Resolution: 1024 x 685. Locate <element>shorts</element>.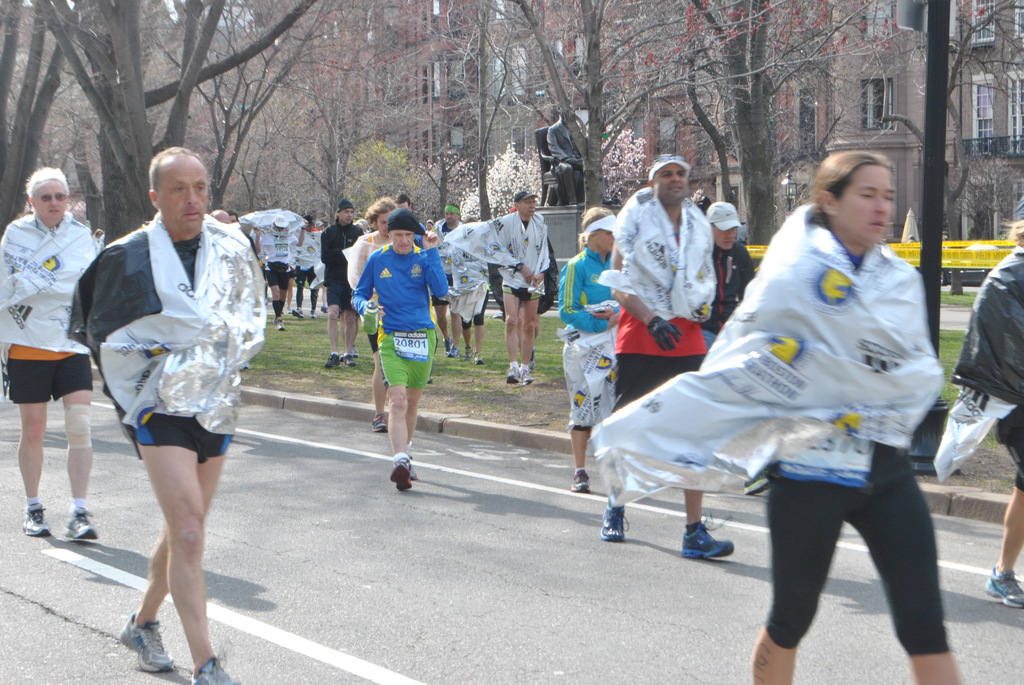
{"left": 379, "top": 334, "right": 440, "bottom": 389}.
